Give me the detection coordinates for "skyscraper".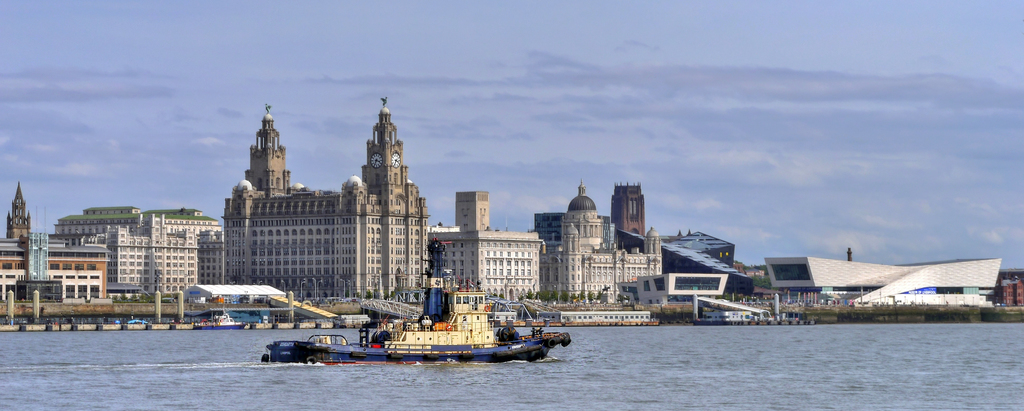
(x1=5, y1=183, x2=33, y2=239).
